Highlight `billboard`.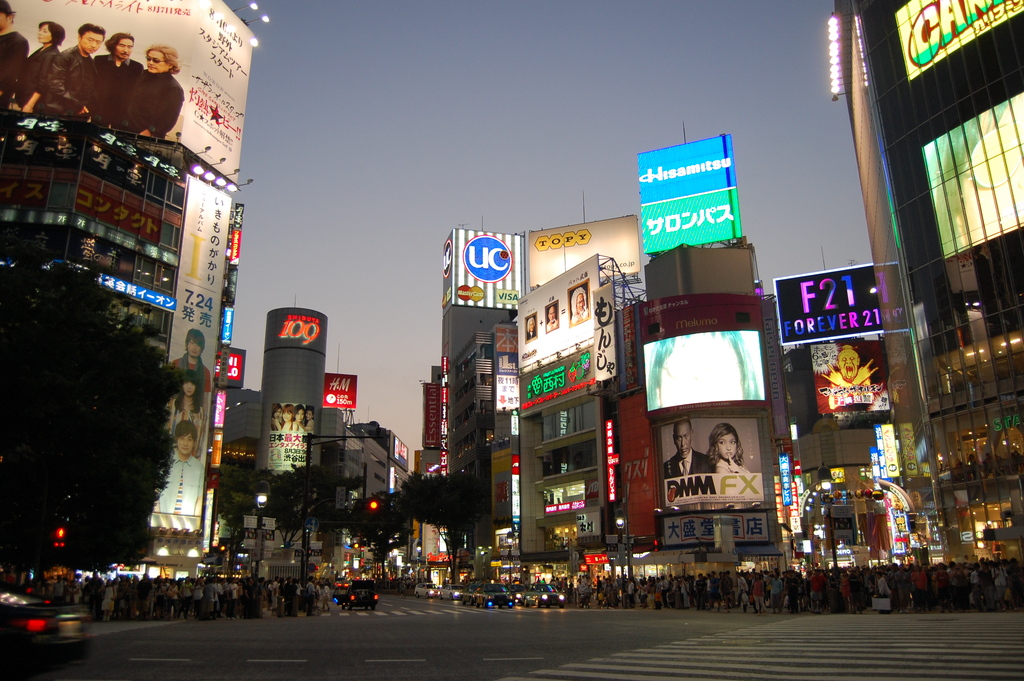
Highlighted region: pyautogui.locateOnScreen(774, 256, 914, 339).
